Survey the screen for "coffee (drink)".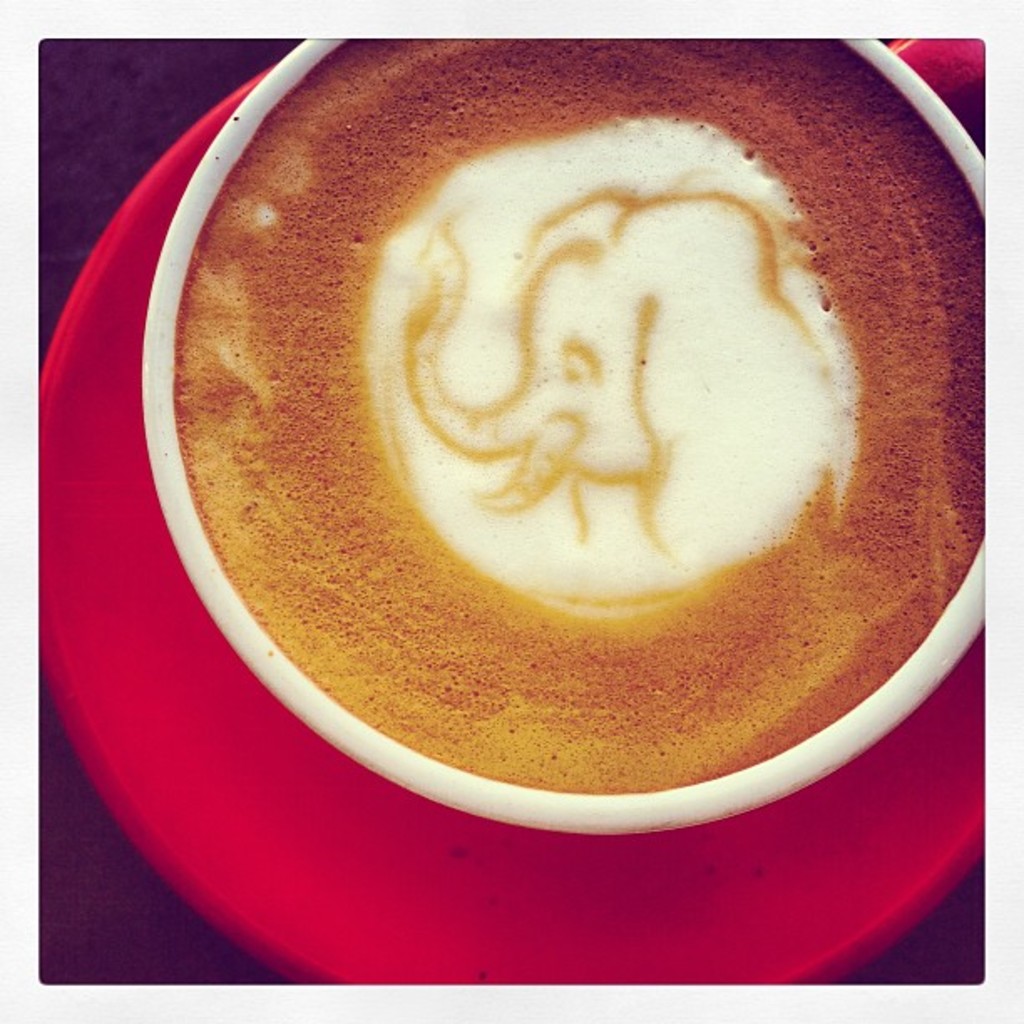
Survey found: <region>94, 20, 1023, 962</region>.
